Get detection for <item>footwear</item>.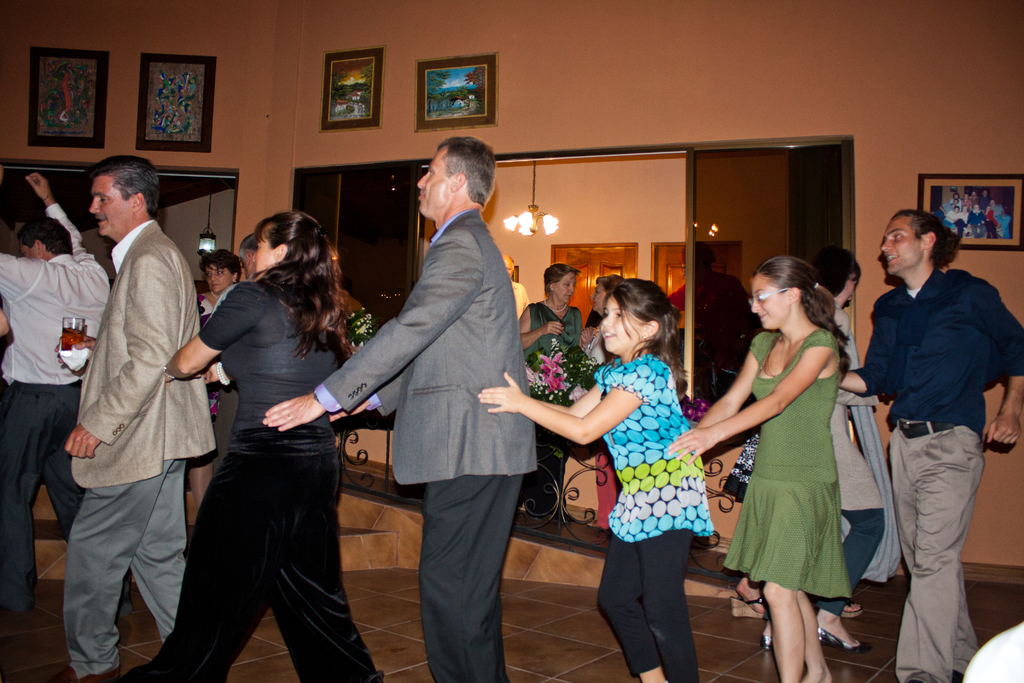
Detection: [728,595,765,618].
